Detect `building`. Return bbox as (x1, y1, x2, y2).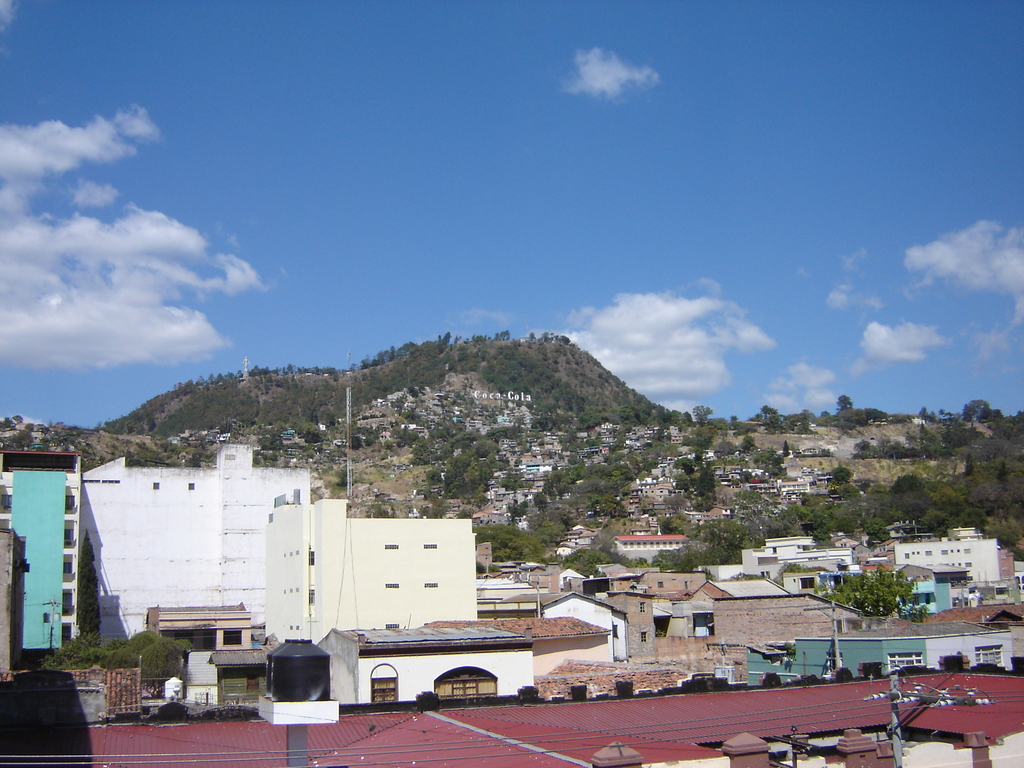
(893, 543, 1000, 584).
